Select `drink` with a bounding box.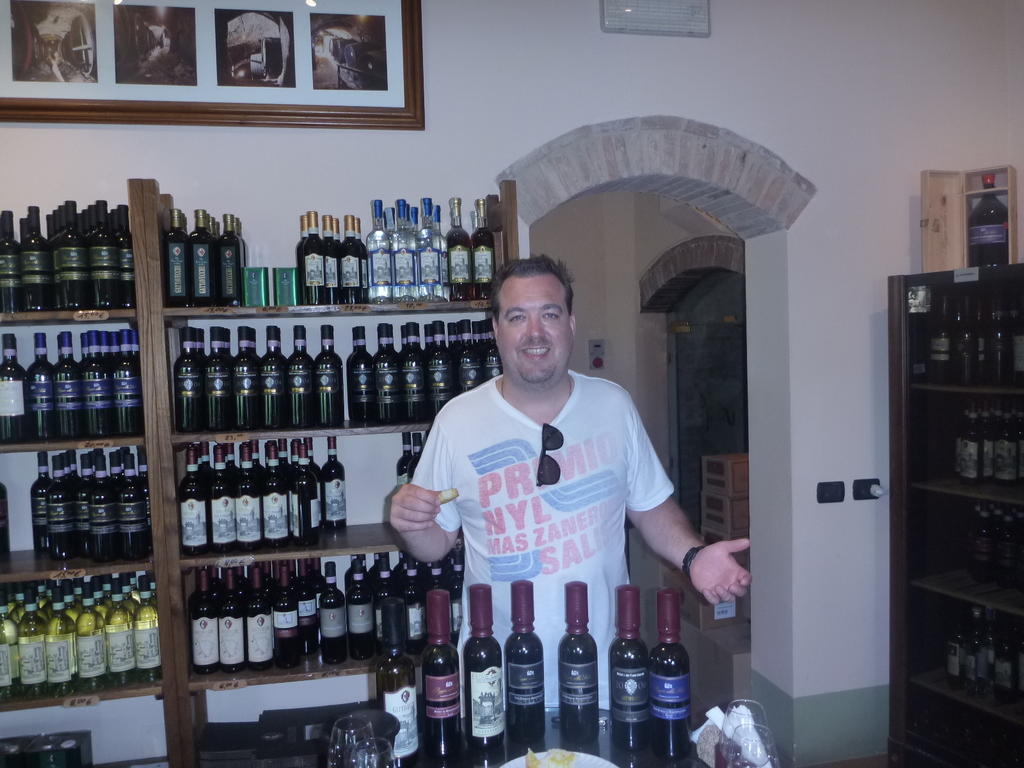
detection(321, 438, 345, 531).
